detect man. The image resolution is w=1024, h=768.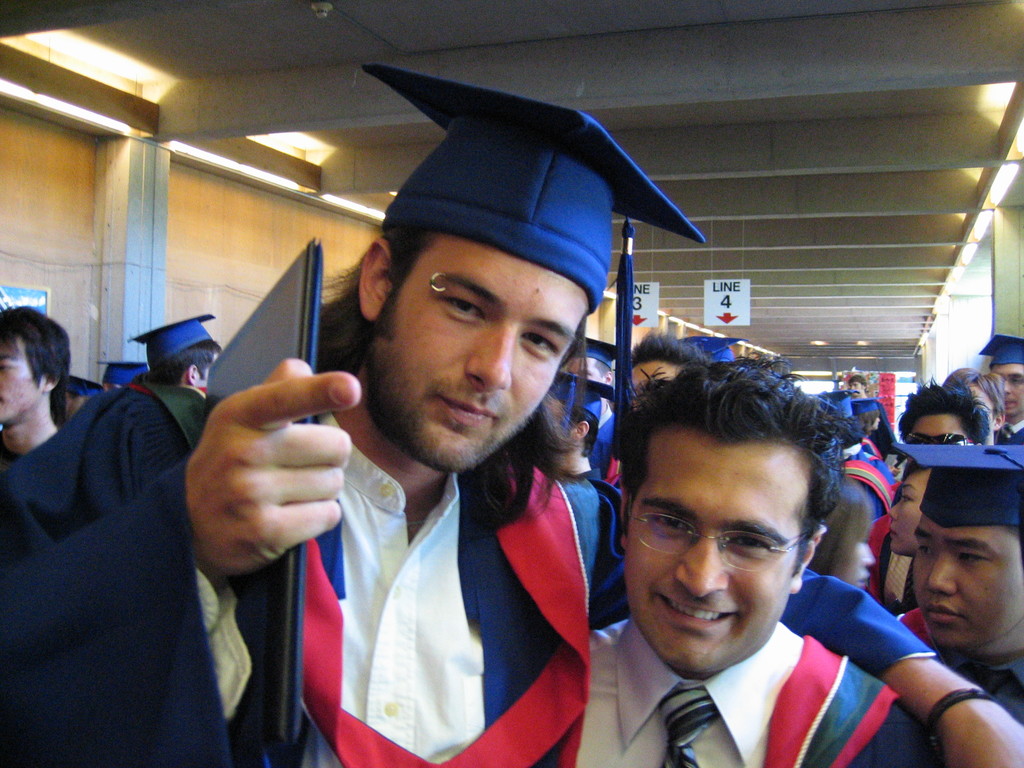
{"x1": 979, "y1": 337, "x2": 1023, "y2": 440}.
